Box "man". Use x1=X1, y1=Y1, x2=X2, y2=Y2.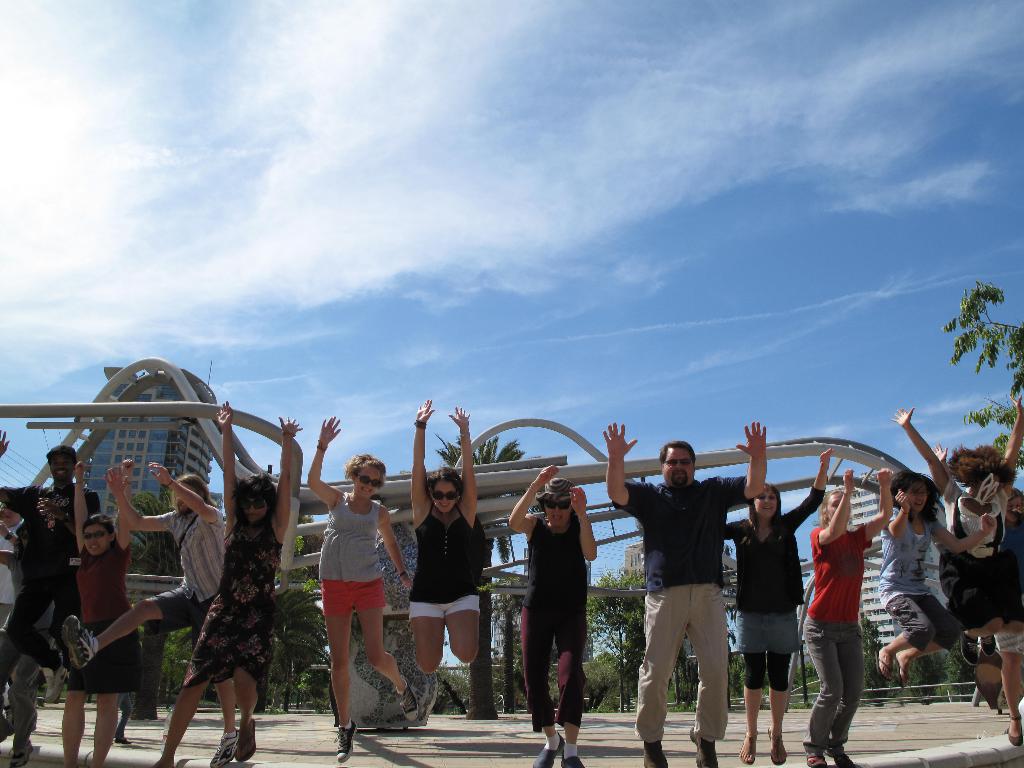
x1=893, y1=392, x2=1023, y2=669.
